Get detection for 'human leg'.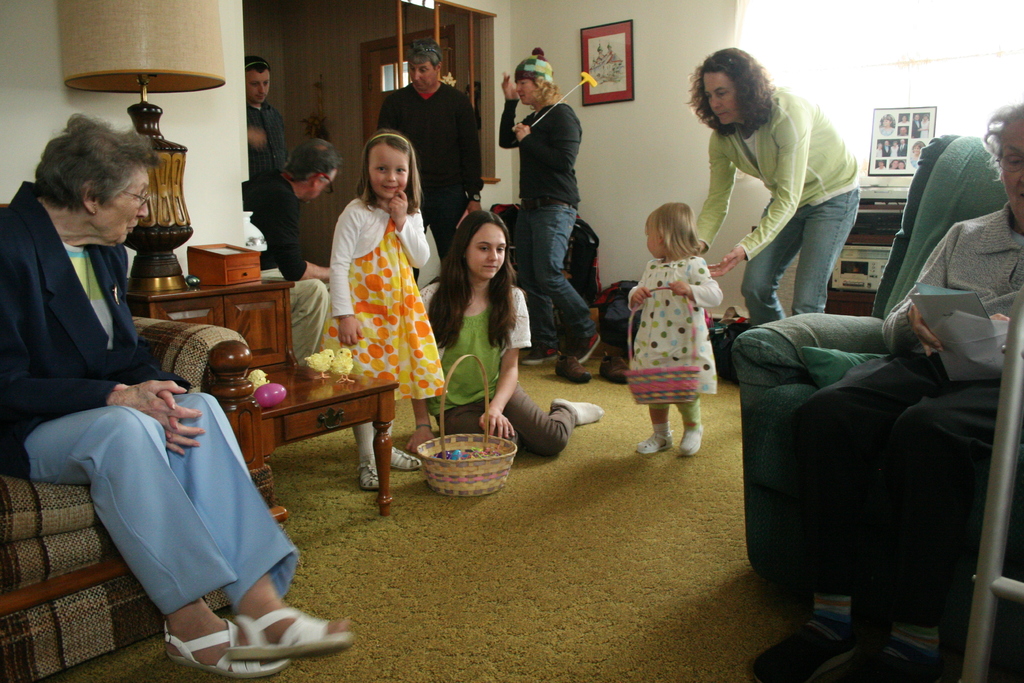
Detection: 431, 396, 519, 456.
